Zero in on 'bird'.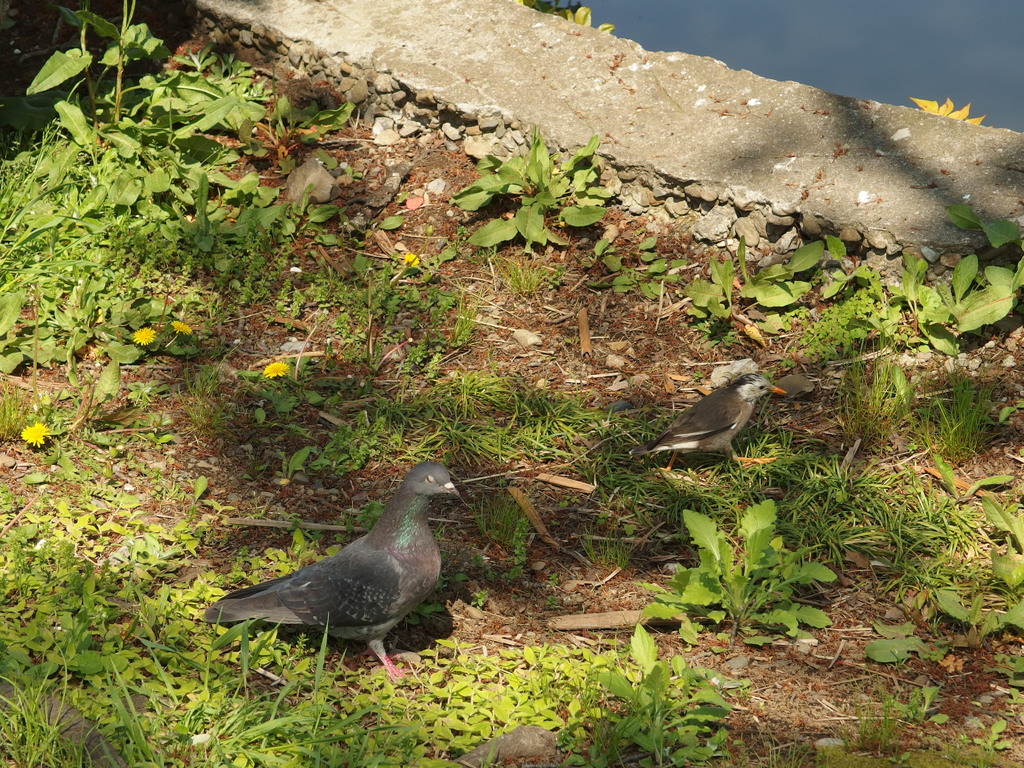
Zeroed in: bbox(630, 364, 789, 477).
